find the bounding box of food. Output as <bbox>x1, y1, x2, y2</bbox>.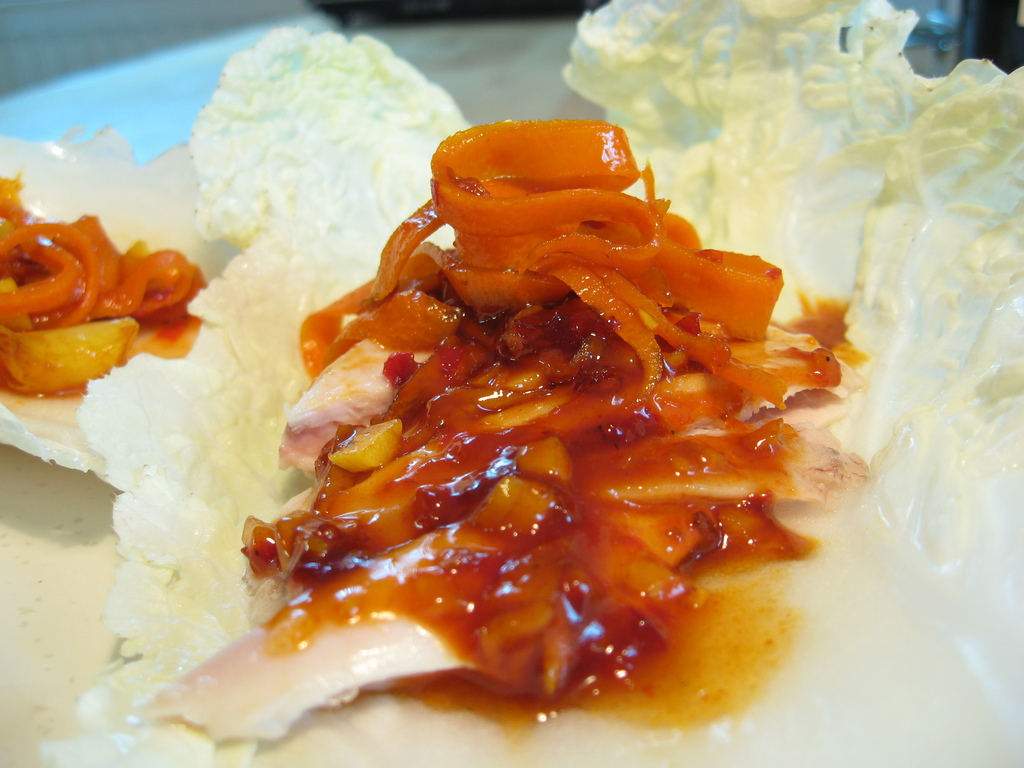
<bbox>0, 0, 1023, 767</bbox>.
